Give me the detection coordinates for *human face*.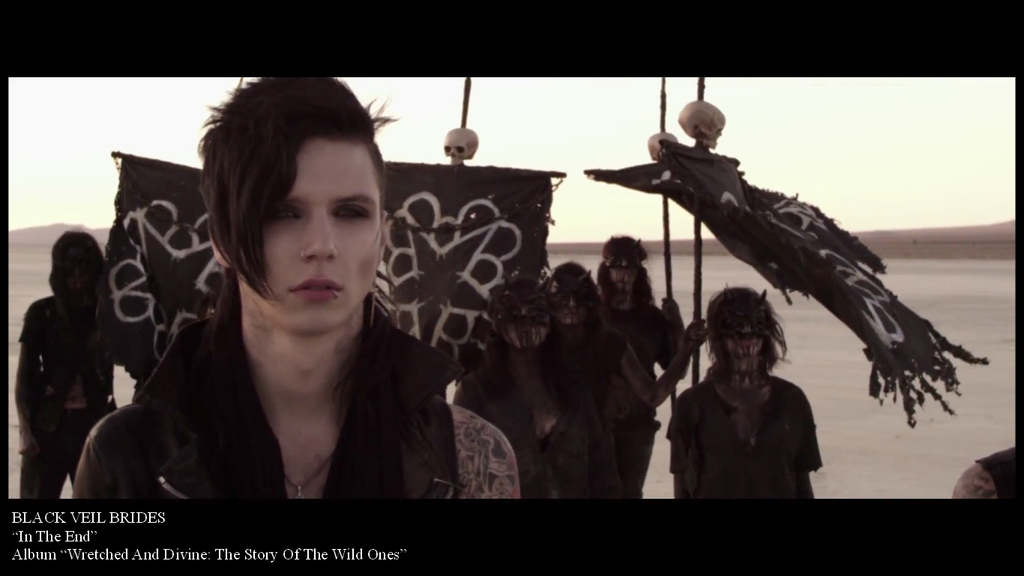
[507,292,555,352].
